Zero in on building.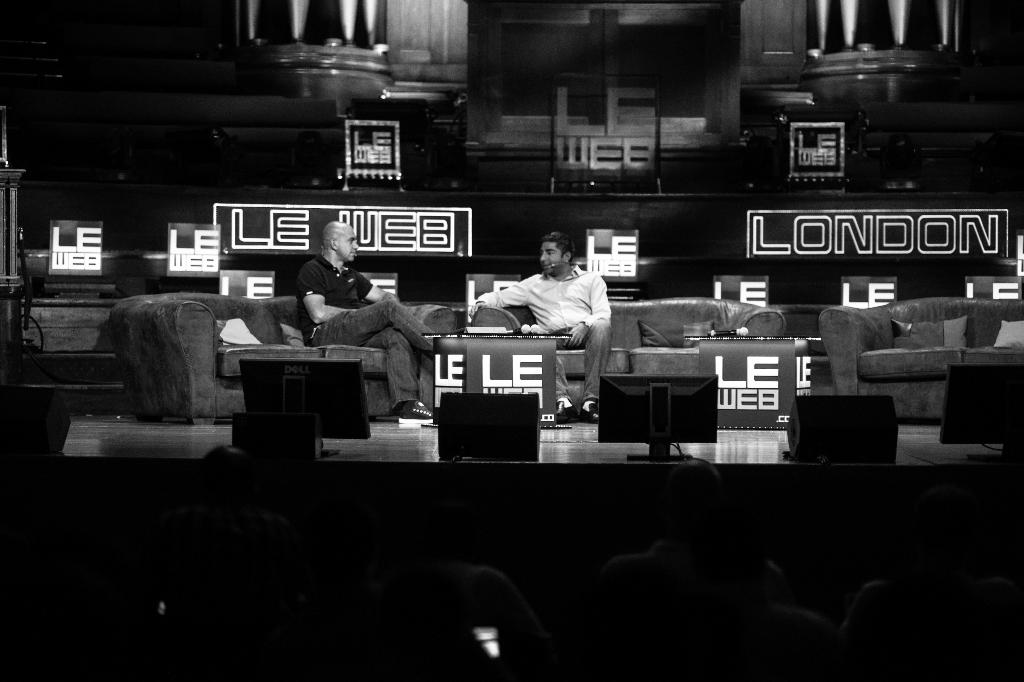
Zeroed in: detection(0, 0, 1023, 681).
